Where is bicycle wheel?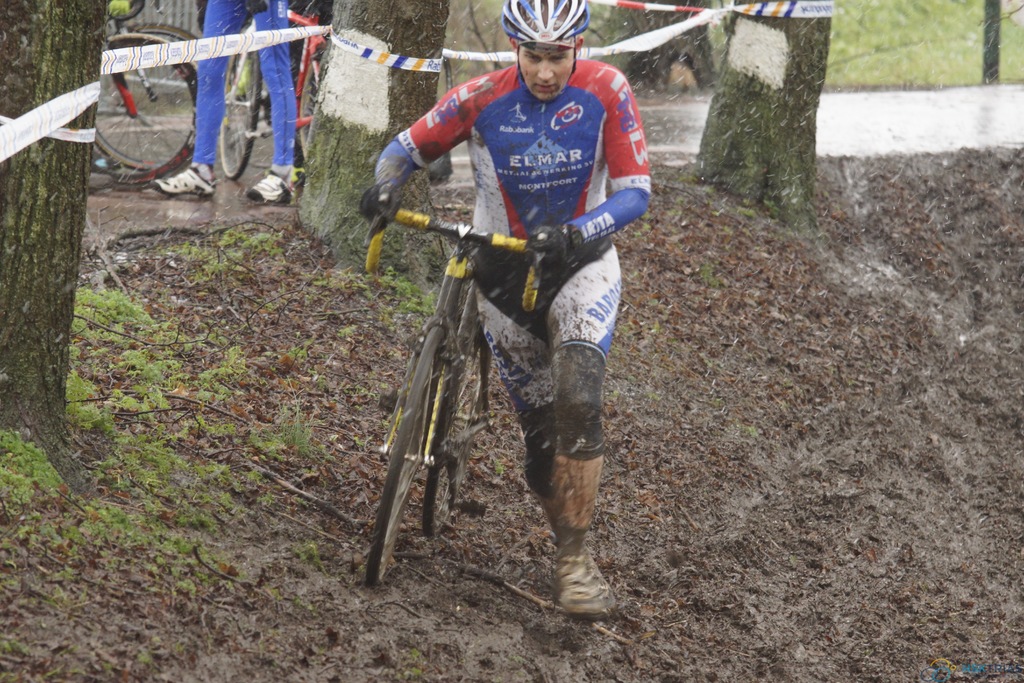
{"x1": 98, "y1": 20, "x2": 202, "y2": 181}.
